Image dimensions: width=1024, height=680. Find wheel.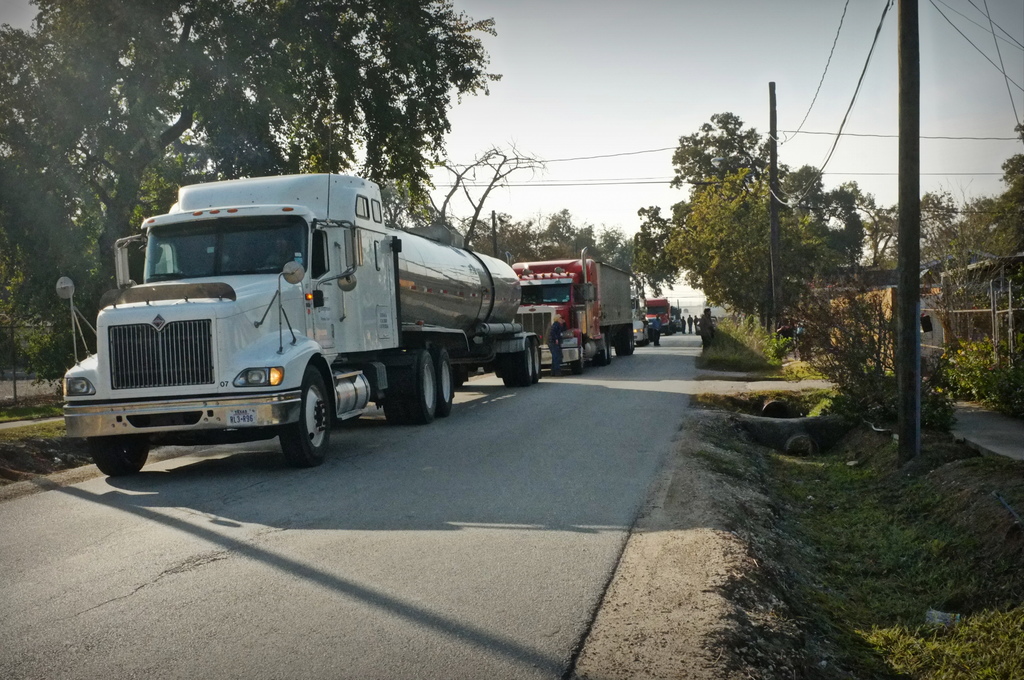
x1=254 y1=261 x2=279 y2=266.
